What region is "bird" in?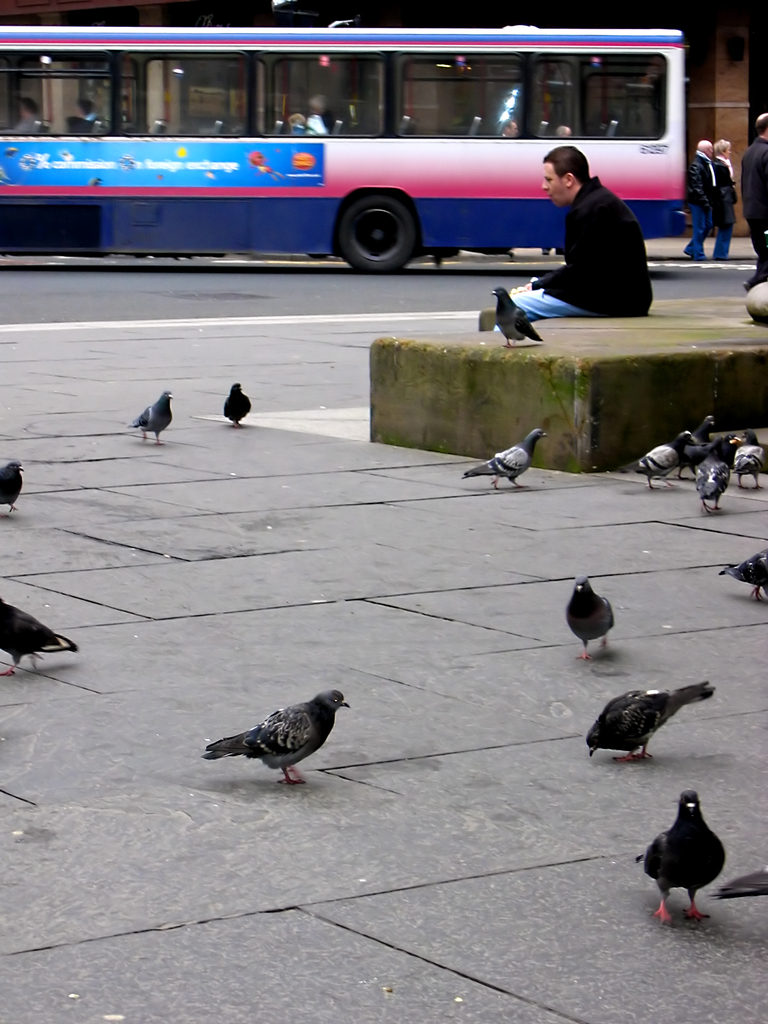
box(723, 416, 767, 495).
